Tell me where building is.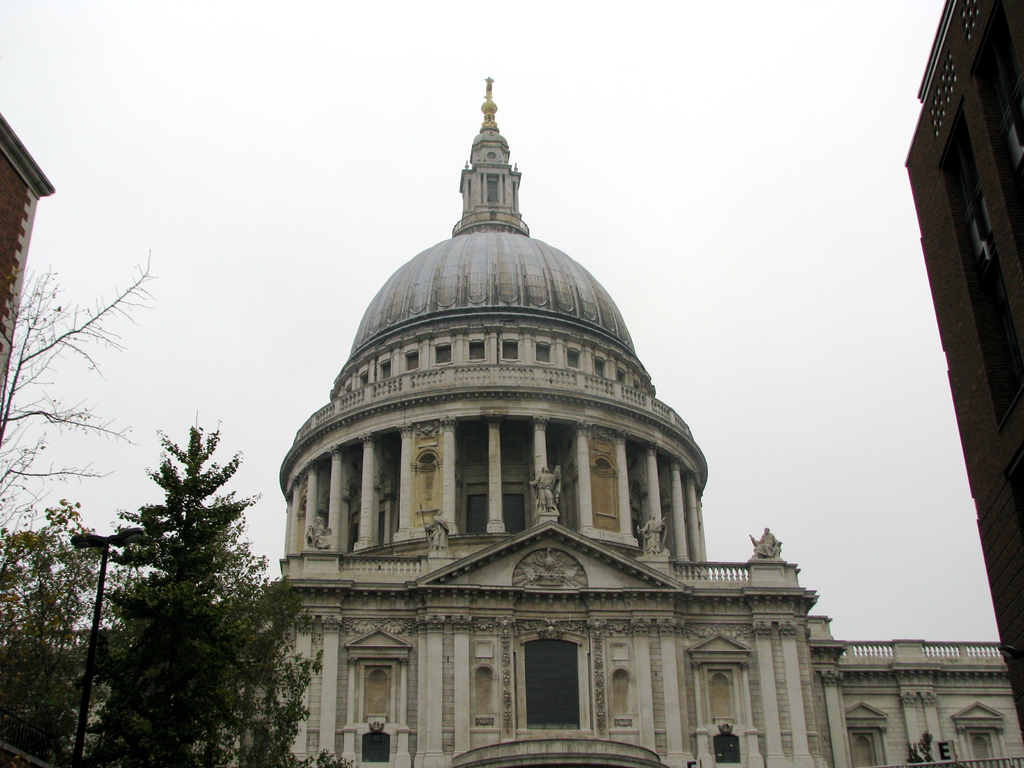
building is at x1=62 y1=77 x2=1023 y2=767.
